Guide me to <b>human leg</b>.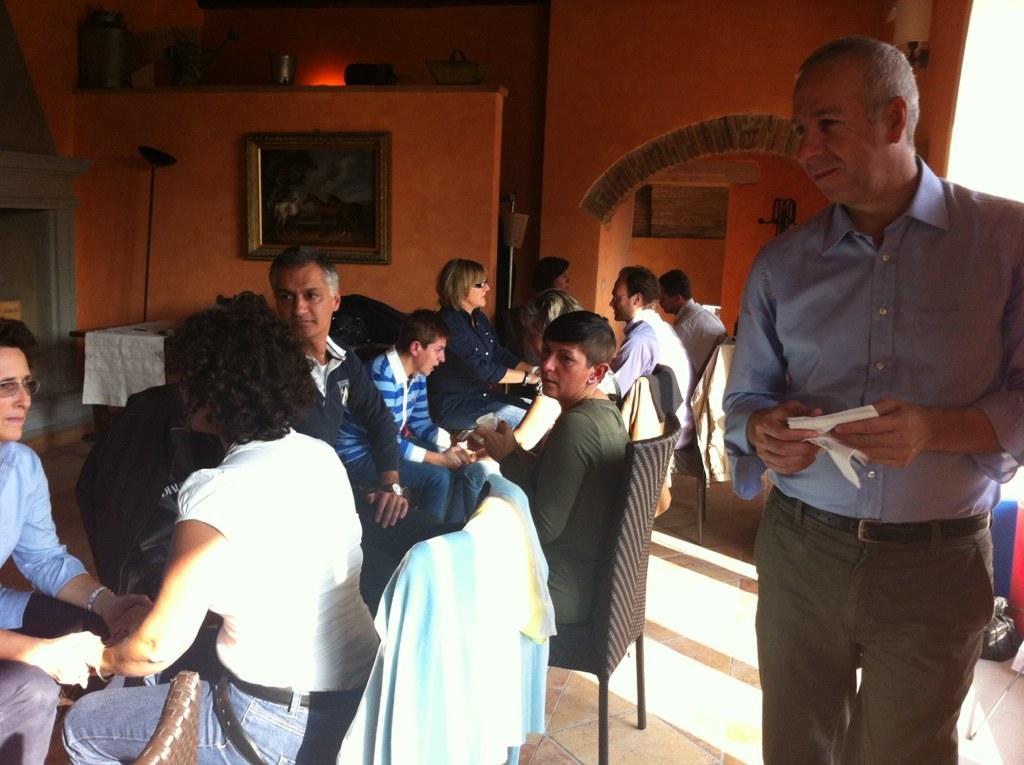
Guidance: crop(750, 502, 994, 760).
